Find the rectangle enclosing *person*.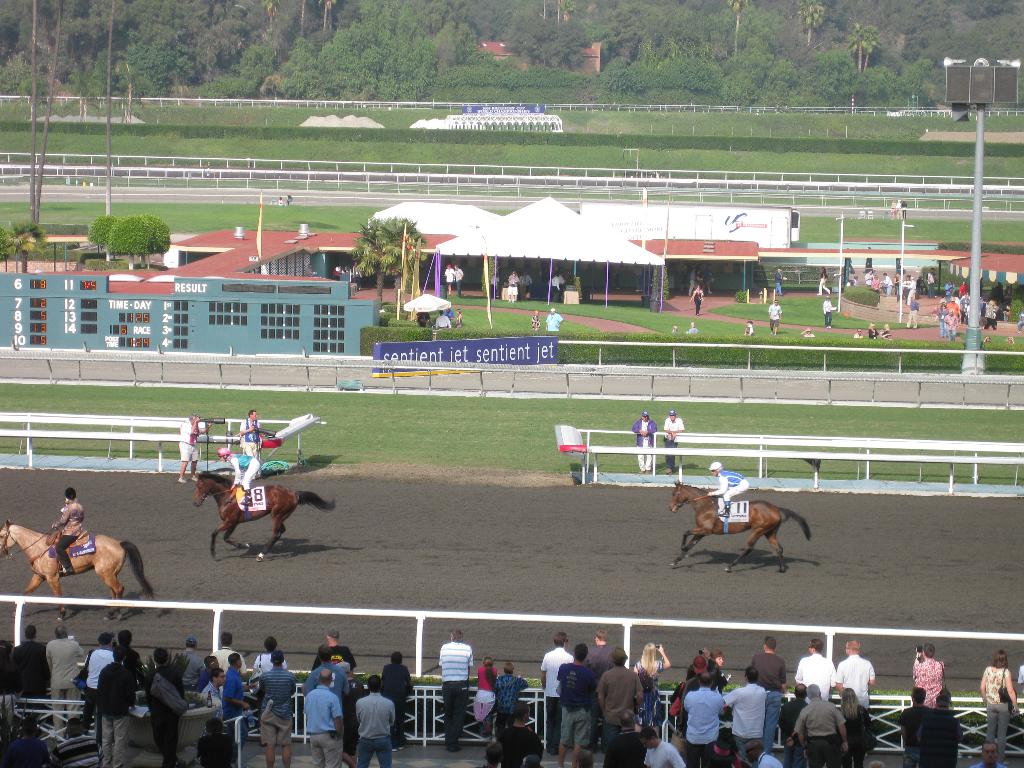
left=842, top=644, right=868, bottom=707.
